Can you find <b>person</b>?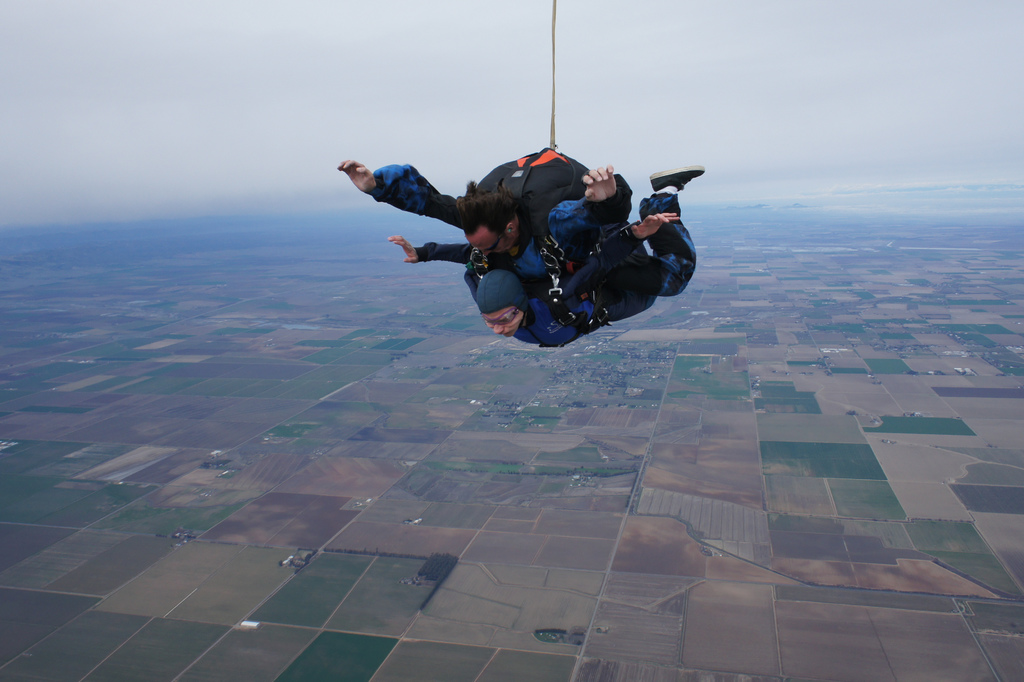
Yes, bounding box: [x1=356, y1=158, x2=645, y2=273].
